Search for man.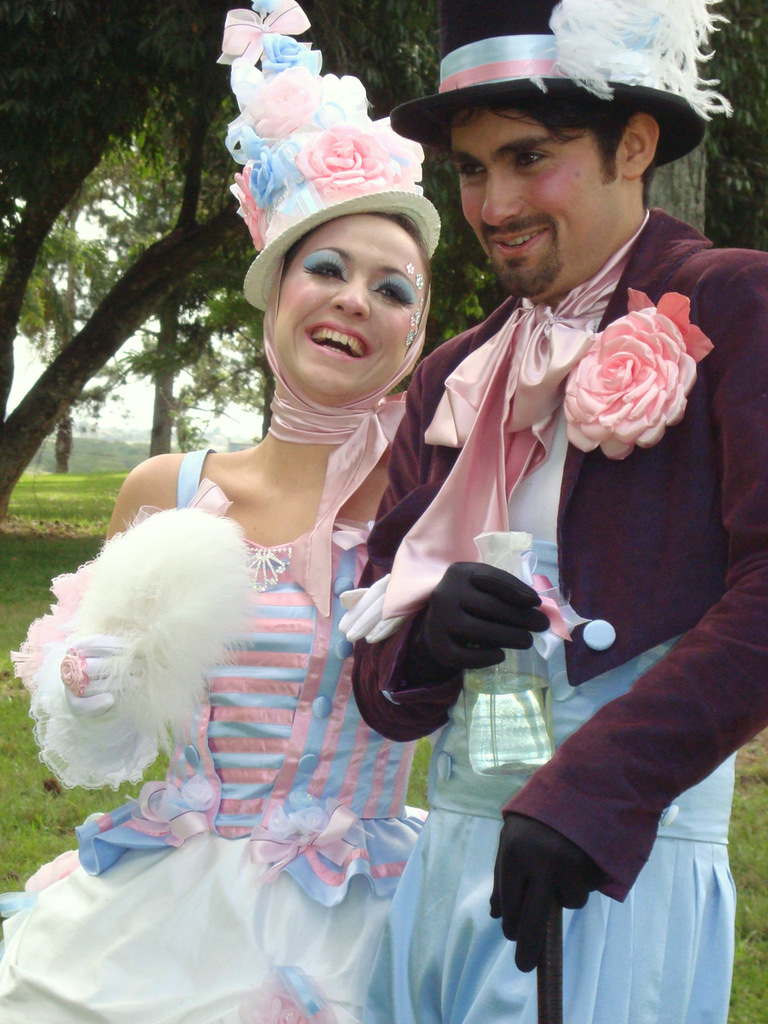
Found at x1=342 y1=0 x2=767 y2=1023.
